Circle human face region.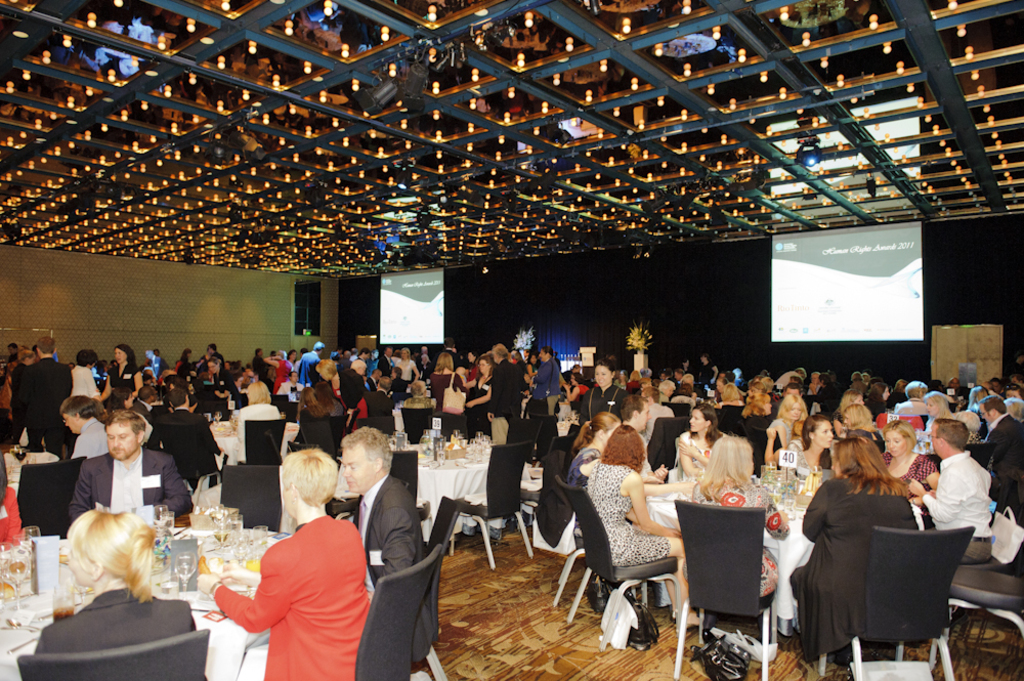
Region: (left=105, top=422, right=137, bottom=461).
